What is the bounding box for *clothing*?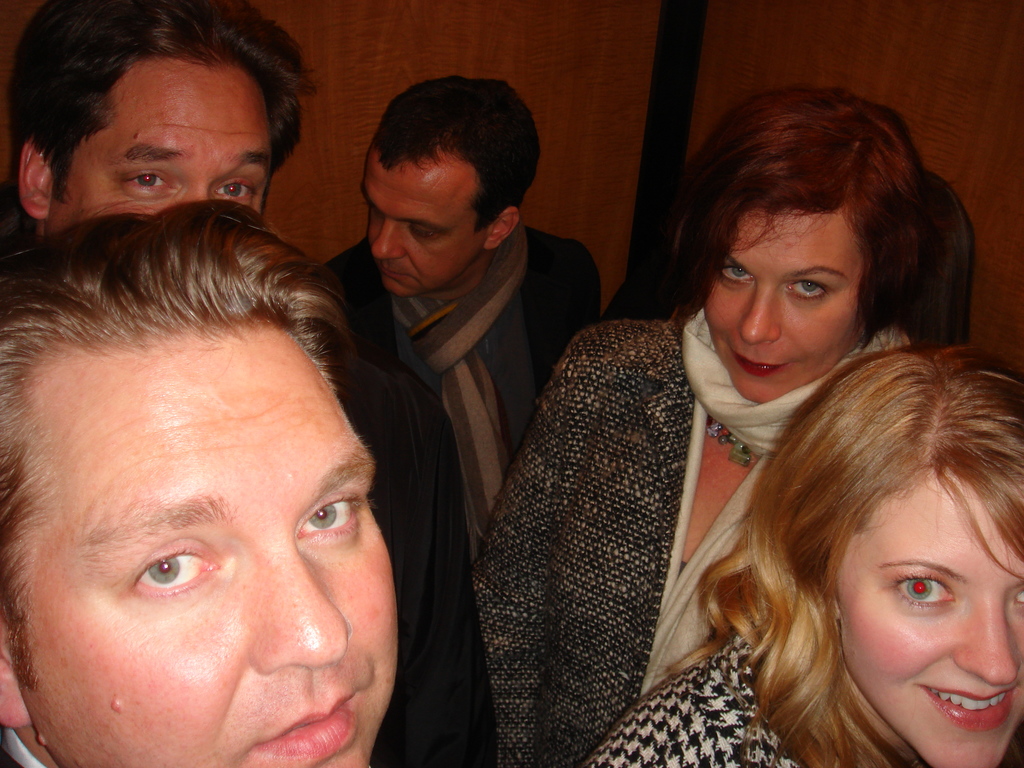
Rect(323, 339, 498, 767).
